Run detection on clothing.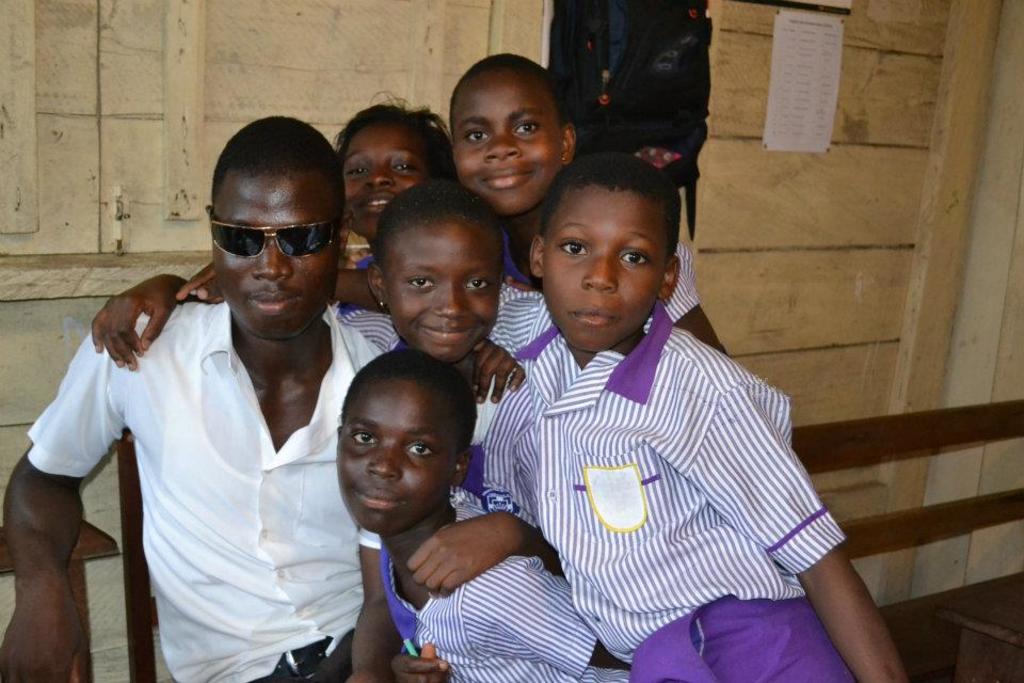
Result: (464, 260, 864, 662).
